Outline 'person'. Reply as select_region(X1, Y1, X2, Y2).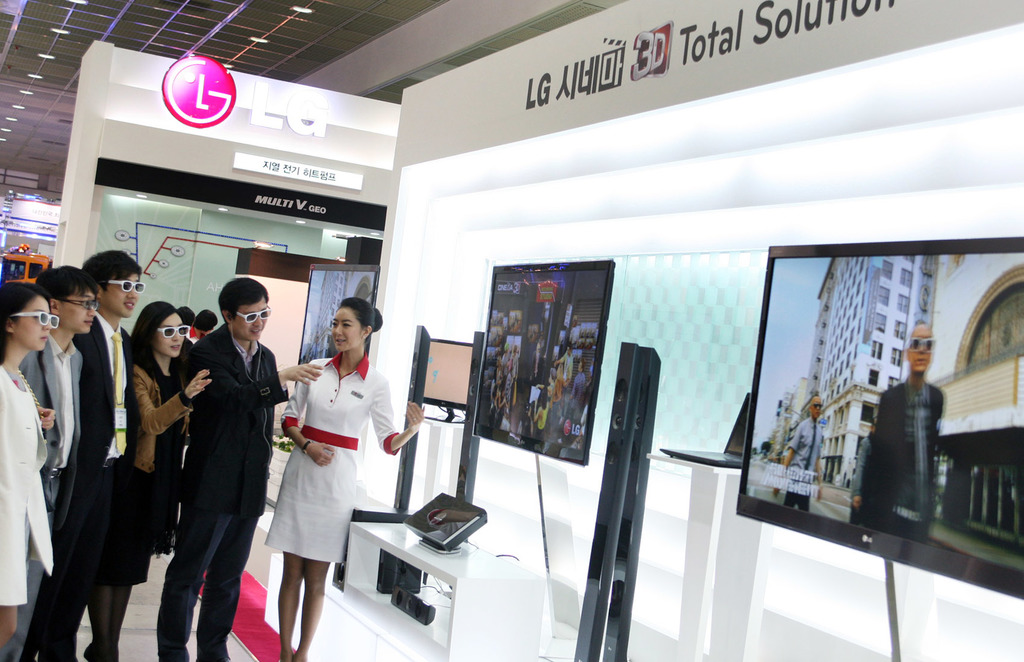
select_region(771, 390, 824, 507).
